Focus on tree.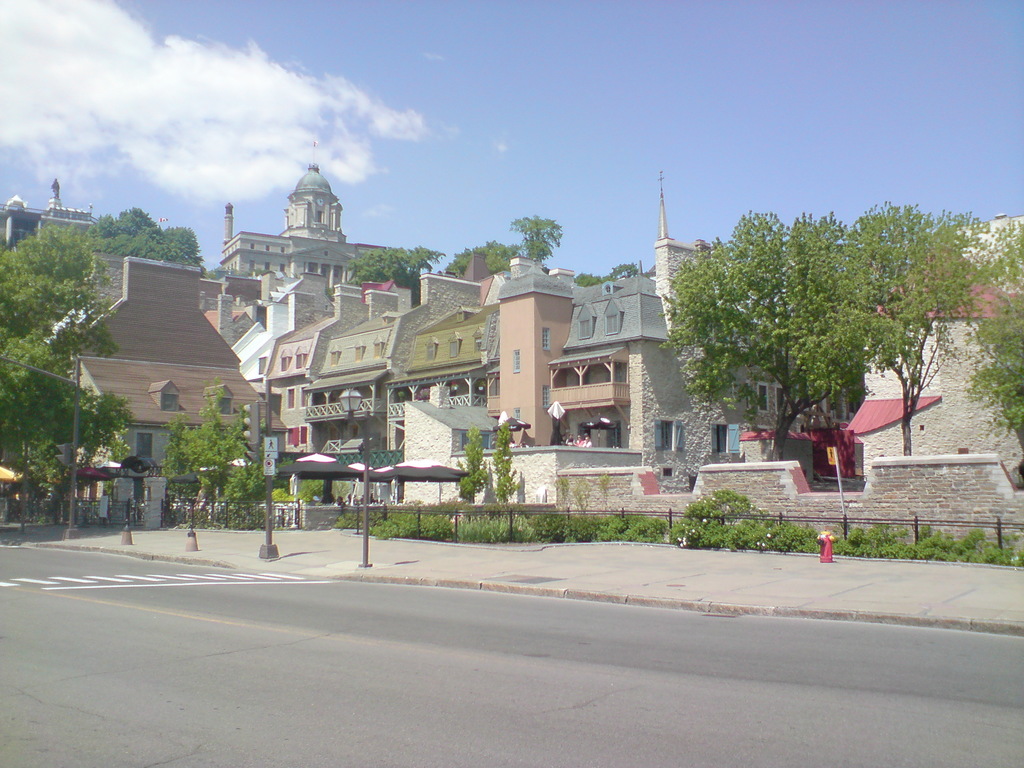
Focused at [left=509, top=212, right=563, bottom=271].
